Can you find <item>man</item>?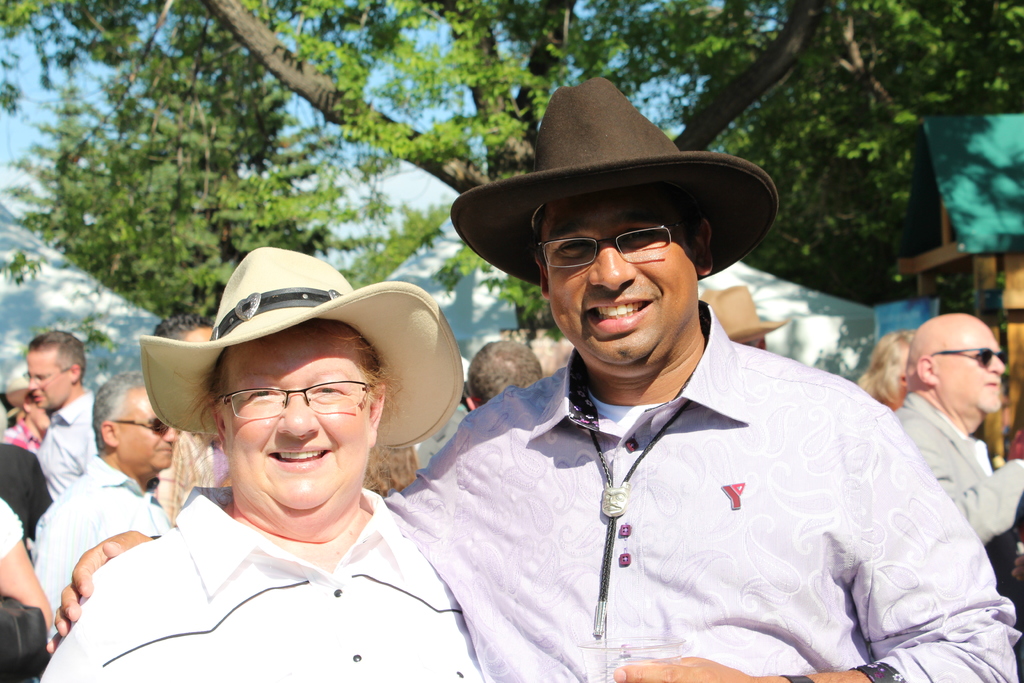
Yes, bounding box: l=29, t=367, r=175, b=635.
